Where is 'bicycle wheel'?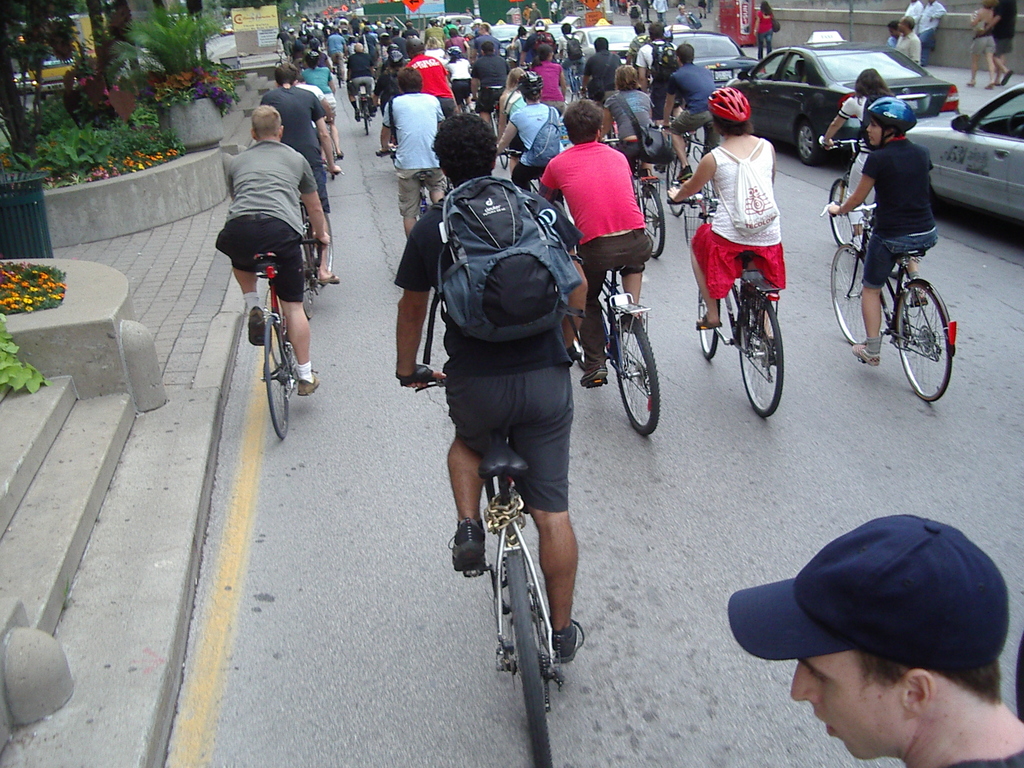
bbox(262, 311, 290, 440).
